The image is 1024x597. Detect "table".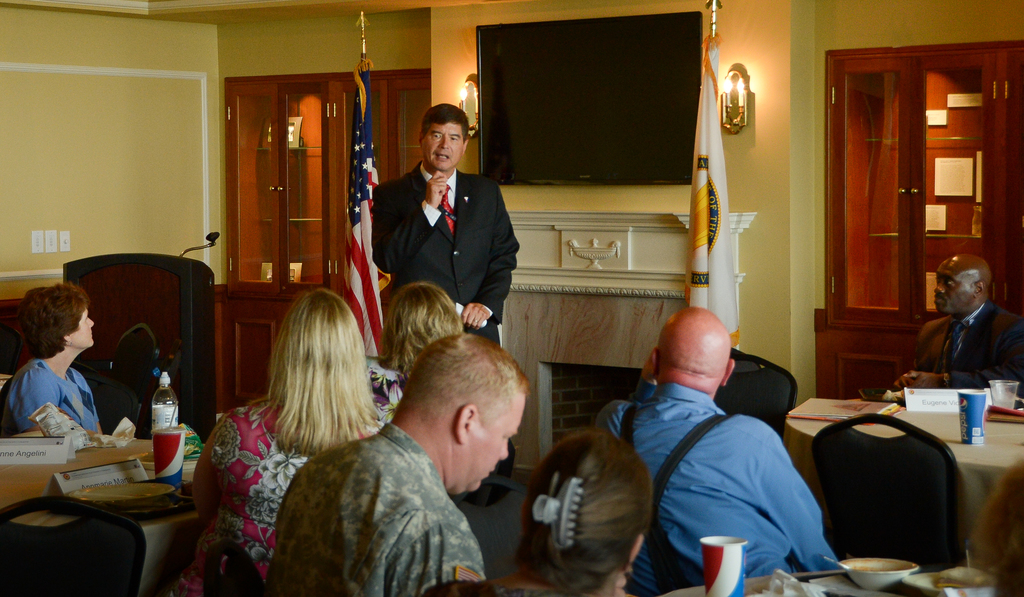
Detection: bbox=[0, 432, 206, 596].
